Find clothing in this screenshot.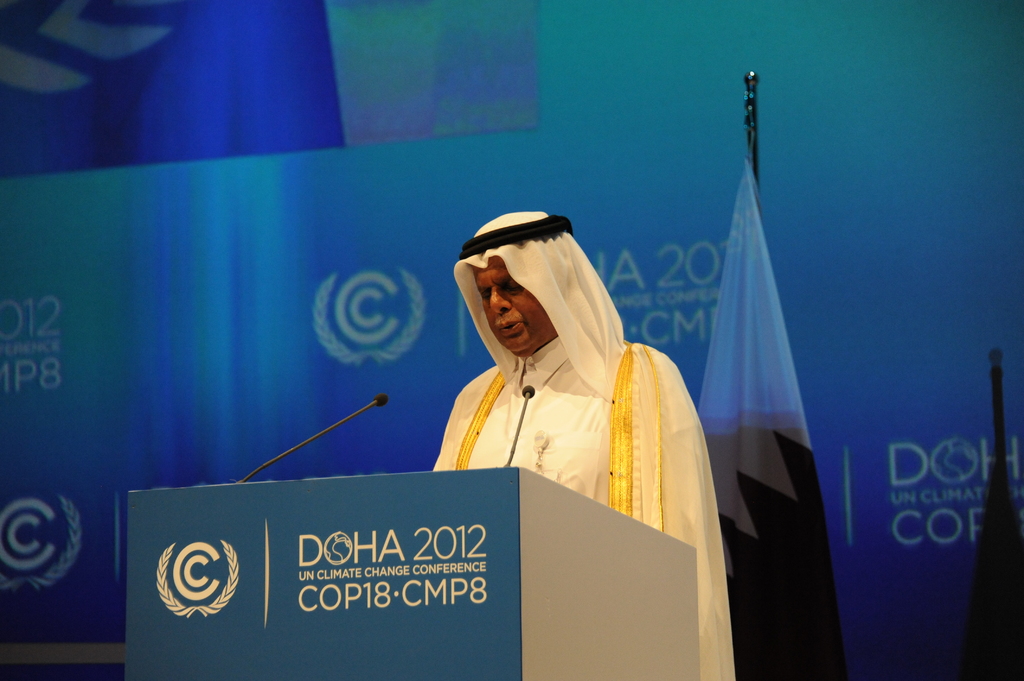
The bounding box for clothing is Rect(434, 342, 737, 679).
